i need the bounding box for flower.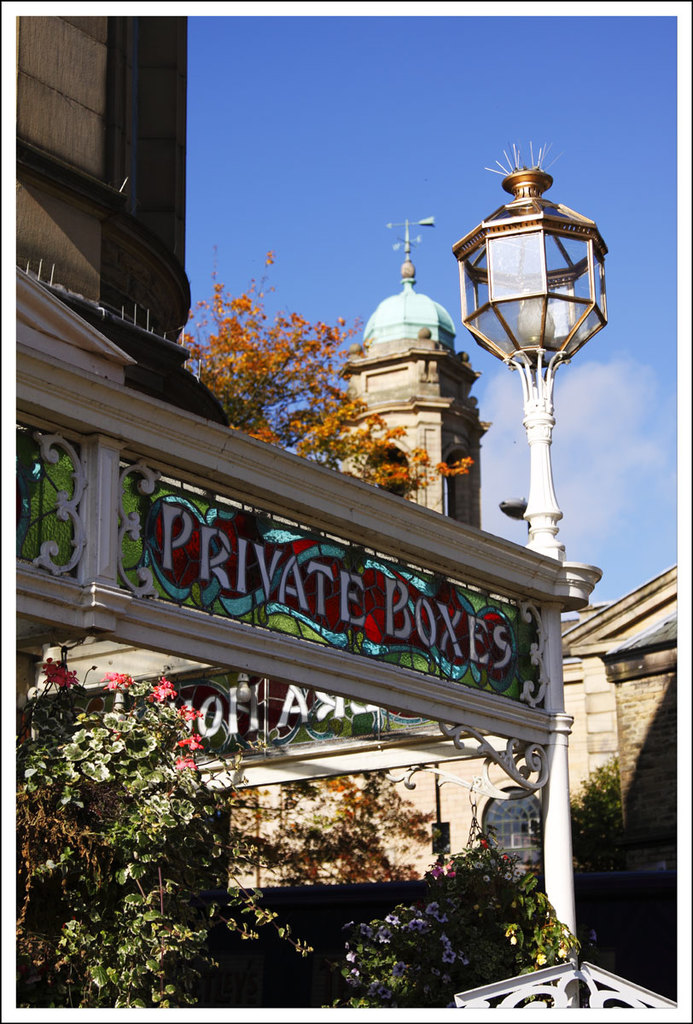
Here it is: region(265, 250, 277, 257).
